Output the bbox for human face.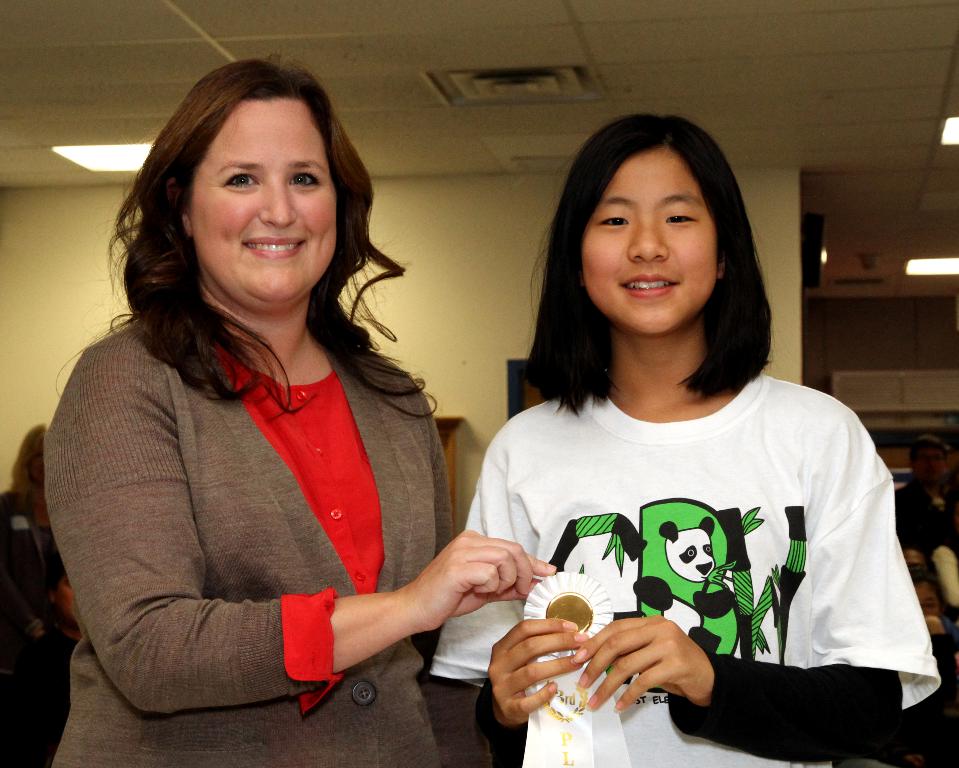
[left=191, top=98, right=335, bottom=306].
